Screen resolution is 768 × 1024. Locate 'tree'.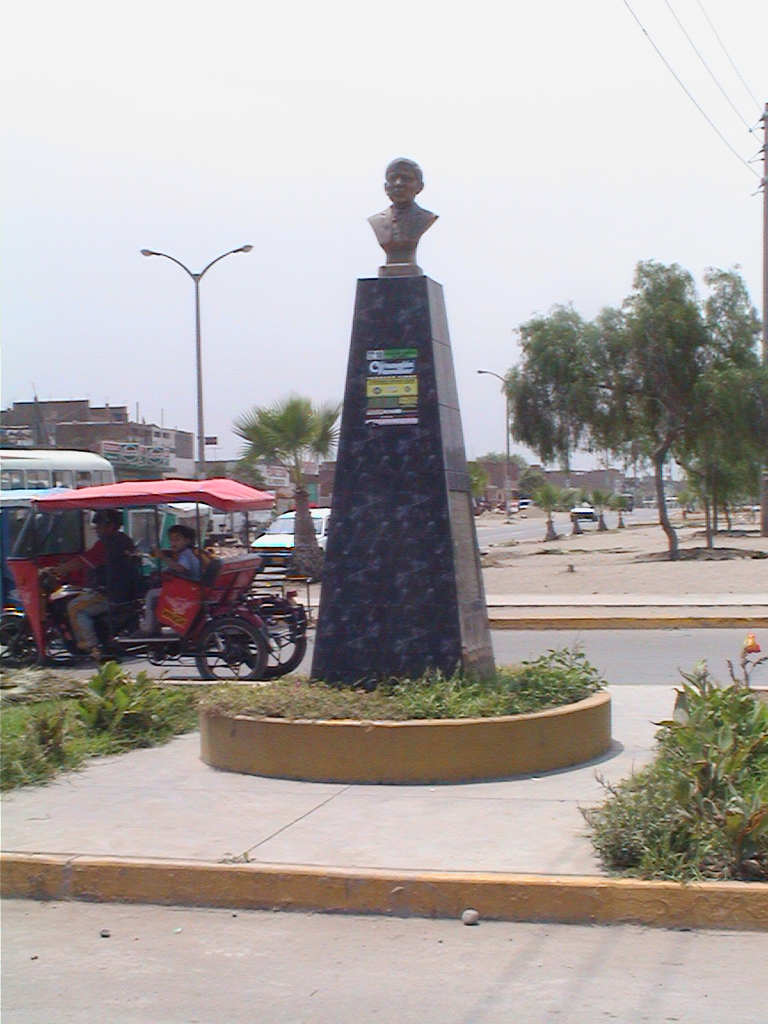
(x1=472, y1=462, x2=489, y2=503).
